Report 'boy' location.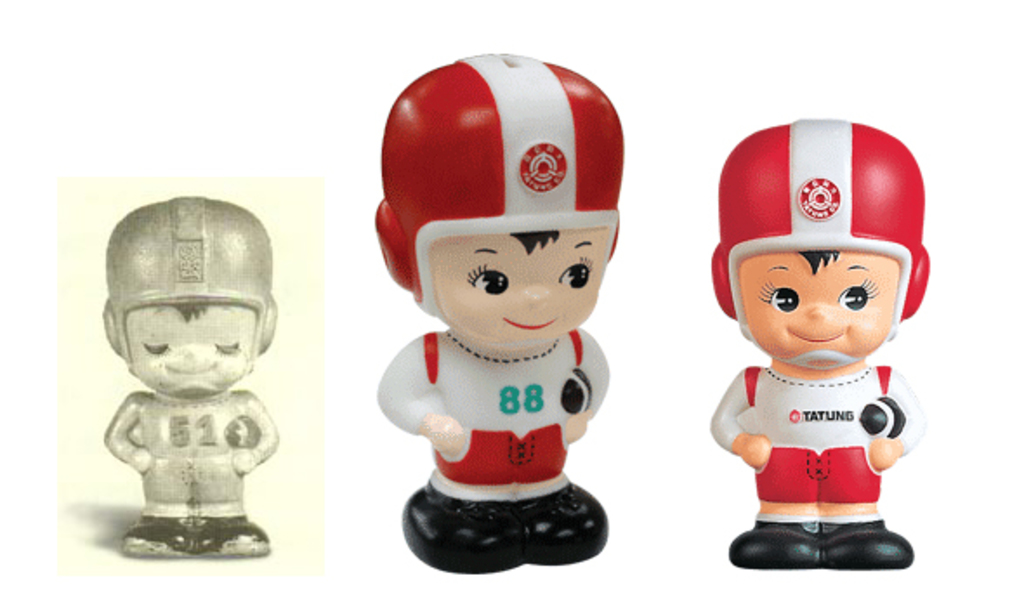
Report: select_region(104, 196, 279, 555).
